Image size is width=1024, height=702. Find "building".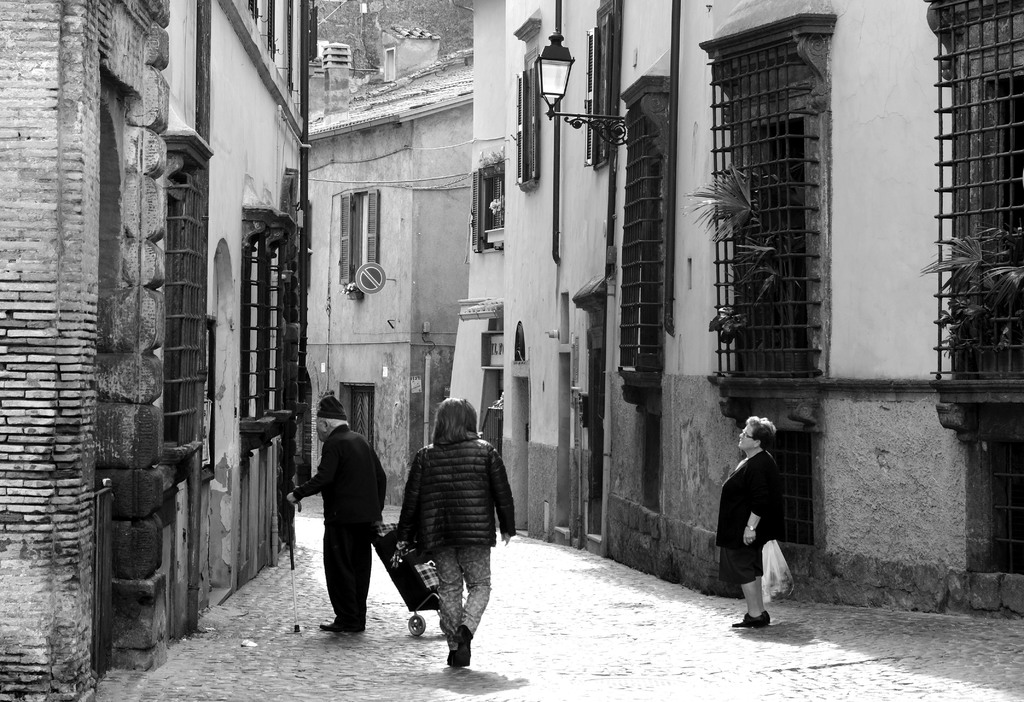
452,2,1023,624.
